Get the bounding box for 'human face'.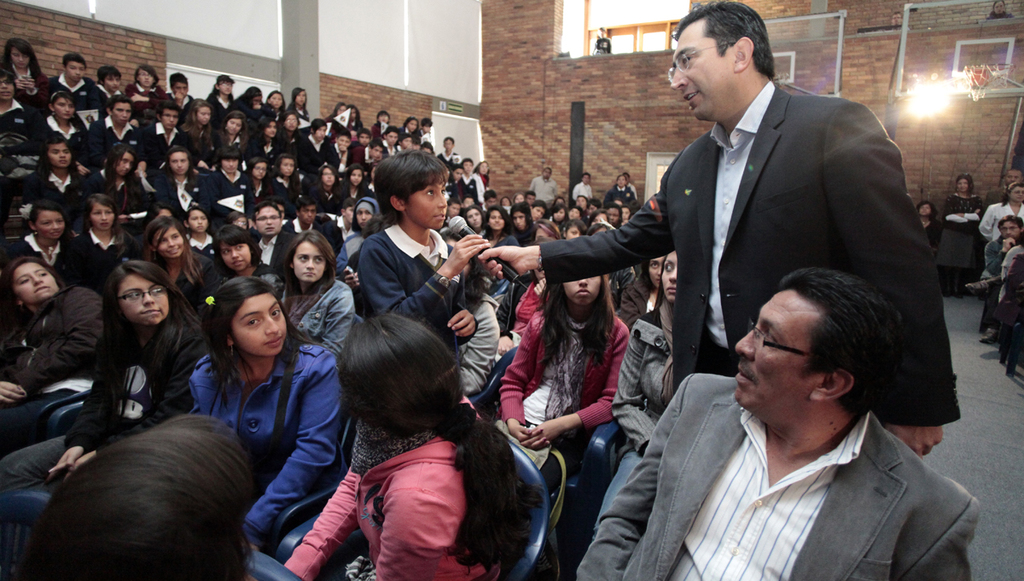
671,15,734,119.
